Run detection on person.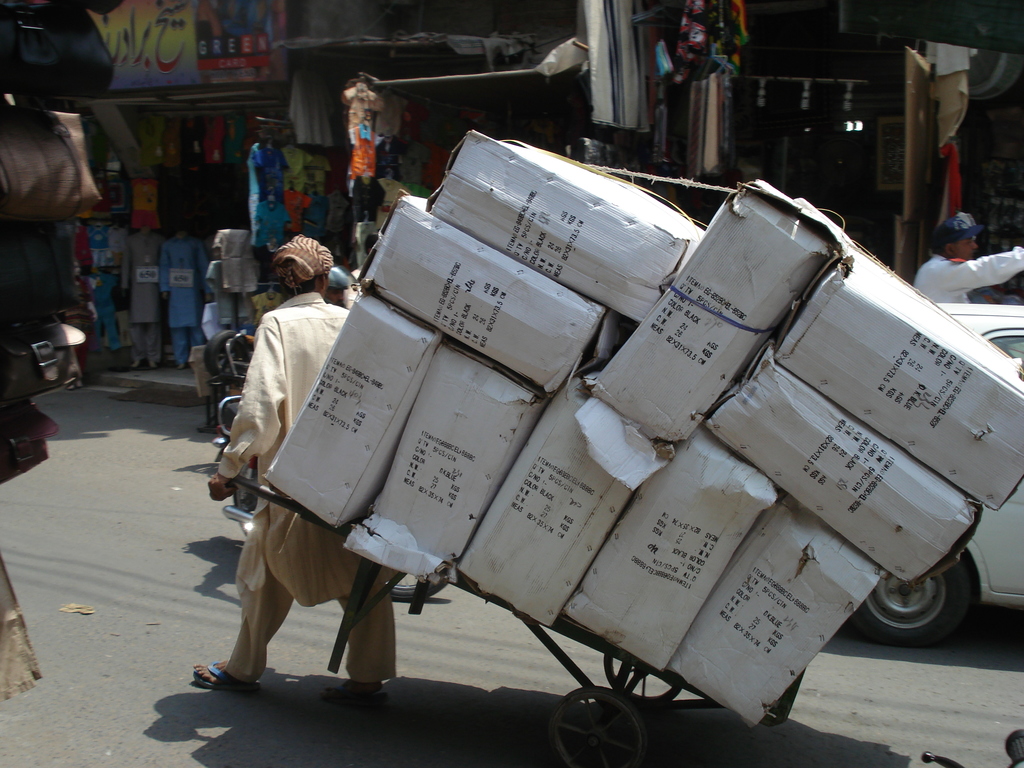
Result: [x1=321, y1=264, x2=361, y2=304].
